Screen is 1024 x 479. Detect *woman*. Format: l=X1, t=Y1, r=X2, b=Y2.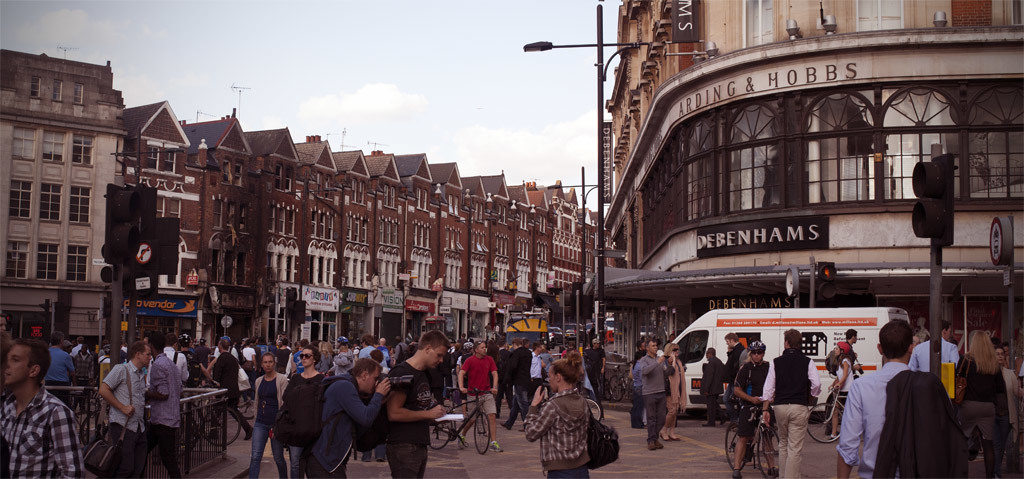
l=280, t=343, r=332, b=478.
